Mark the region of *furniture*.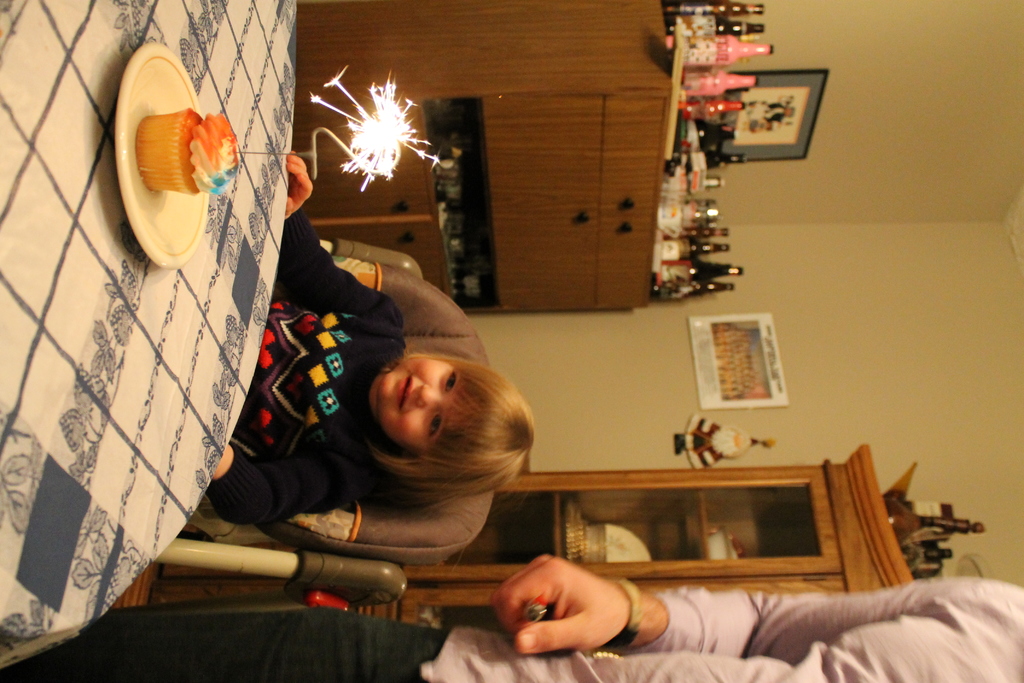
Region: bbox(153, 239, 497, 604).
